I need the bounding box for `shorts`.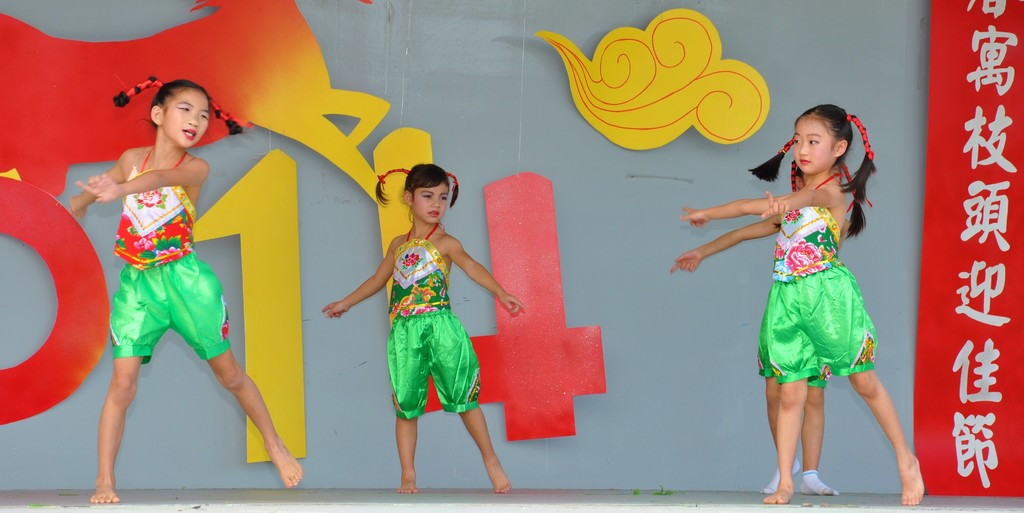
Here it is: box(111, 247, 229, 361).
